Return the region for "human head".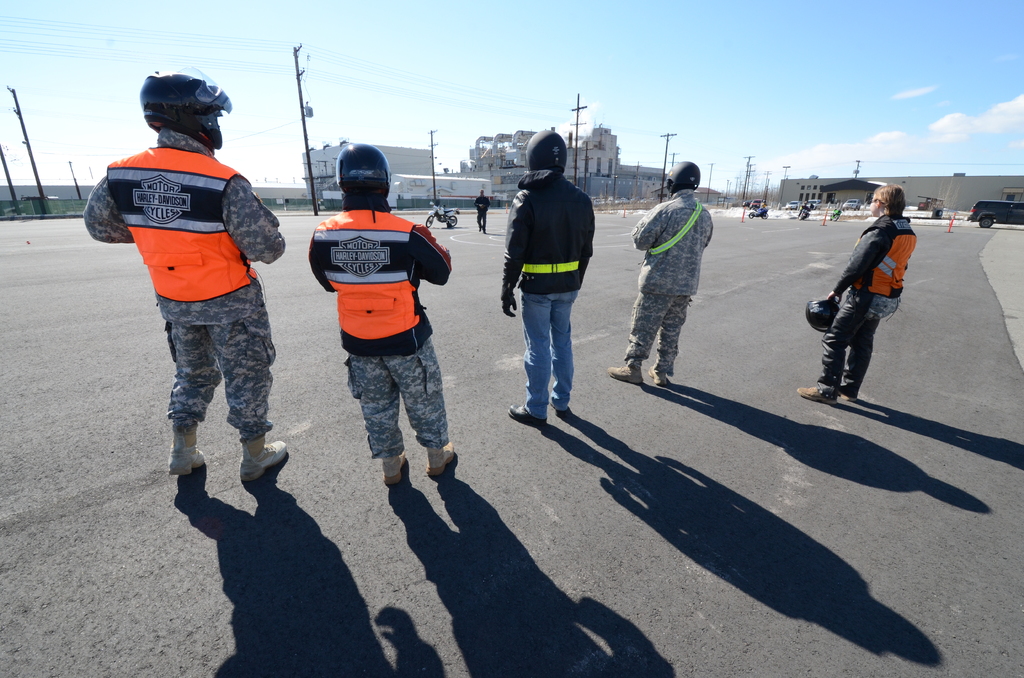
[x1=666, y1=160, x2=703, y2=195].
